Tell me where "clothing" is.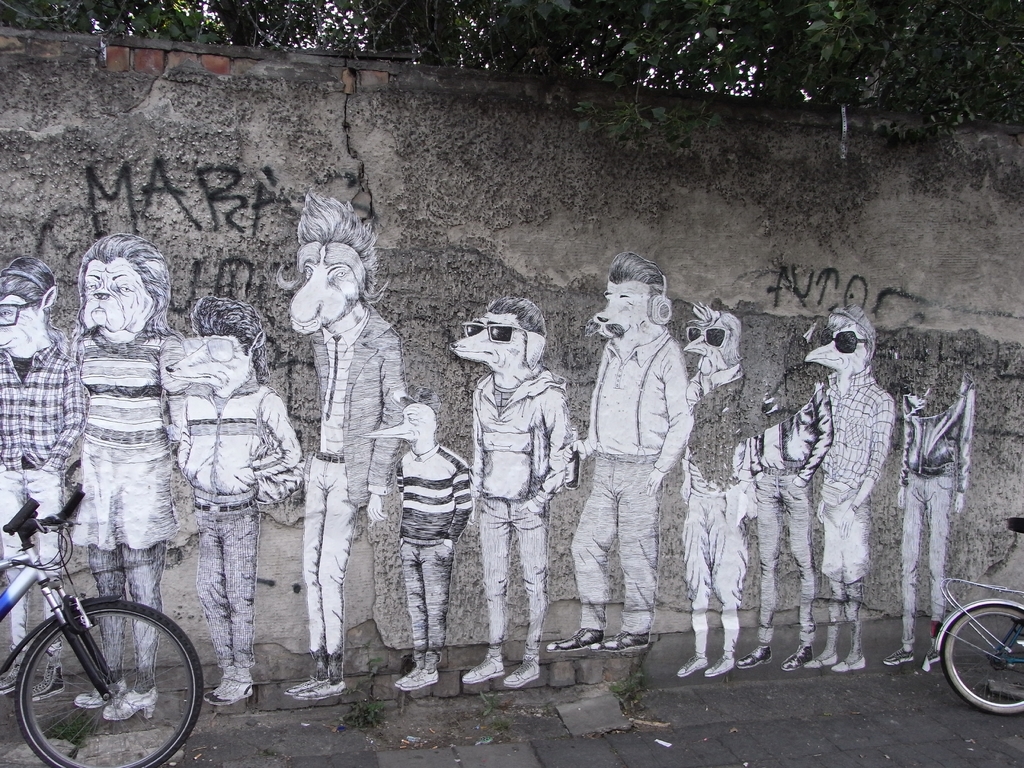
"clothing" is at select_region(820, 364, 894, 585).
